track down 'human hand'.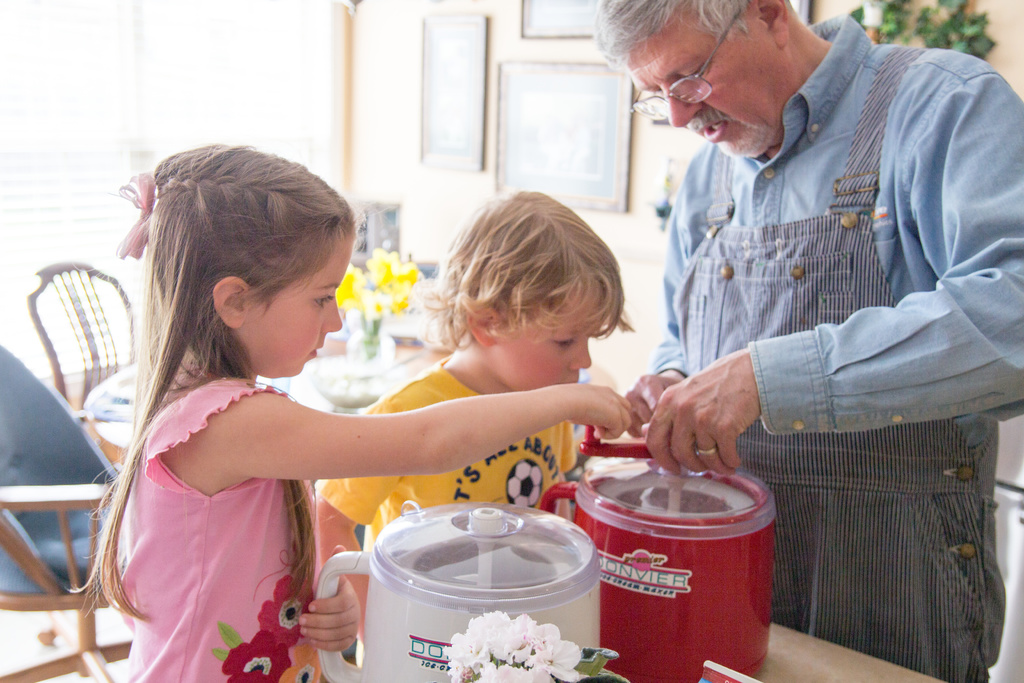
Tracked to box(295, 541, 362, 655).
